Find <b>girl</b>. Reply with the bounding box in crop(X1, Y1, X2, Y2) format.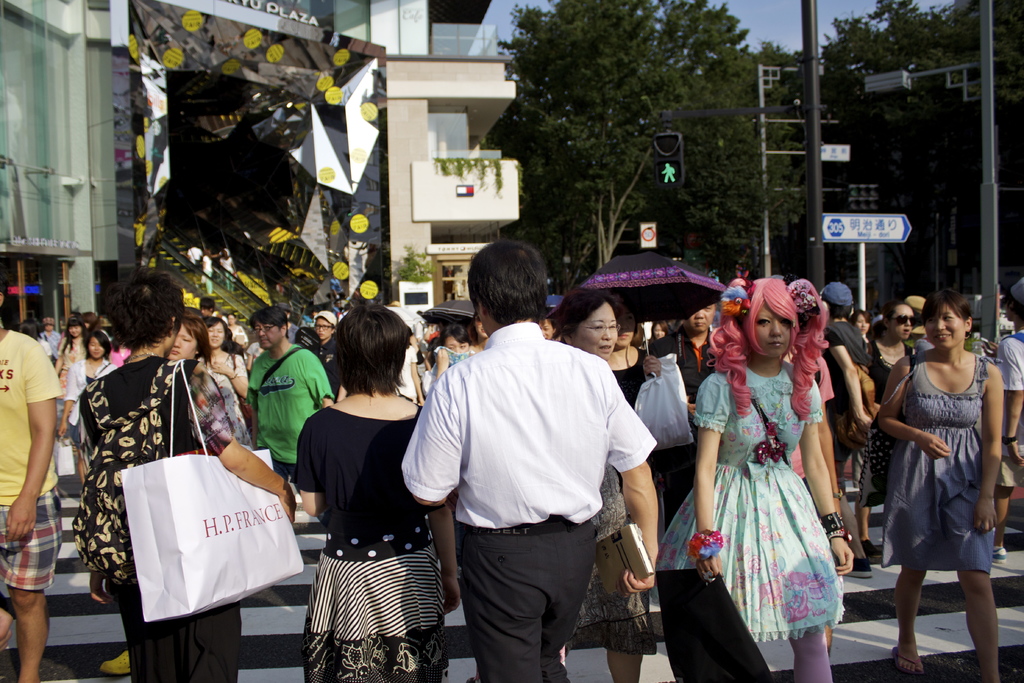
crop(58, 329, 117, 483).
